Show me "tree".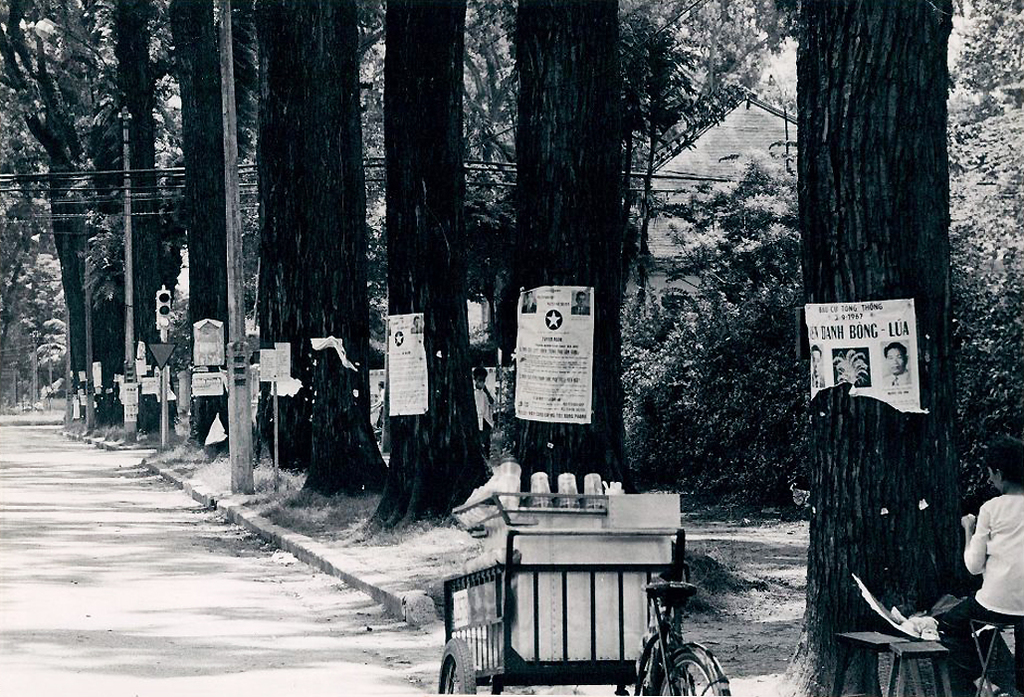
"tree" is here: [x1=352, y1=0, x2=497, y2=546].
